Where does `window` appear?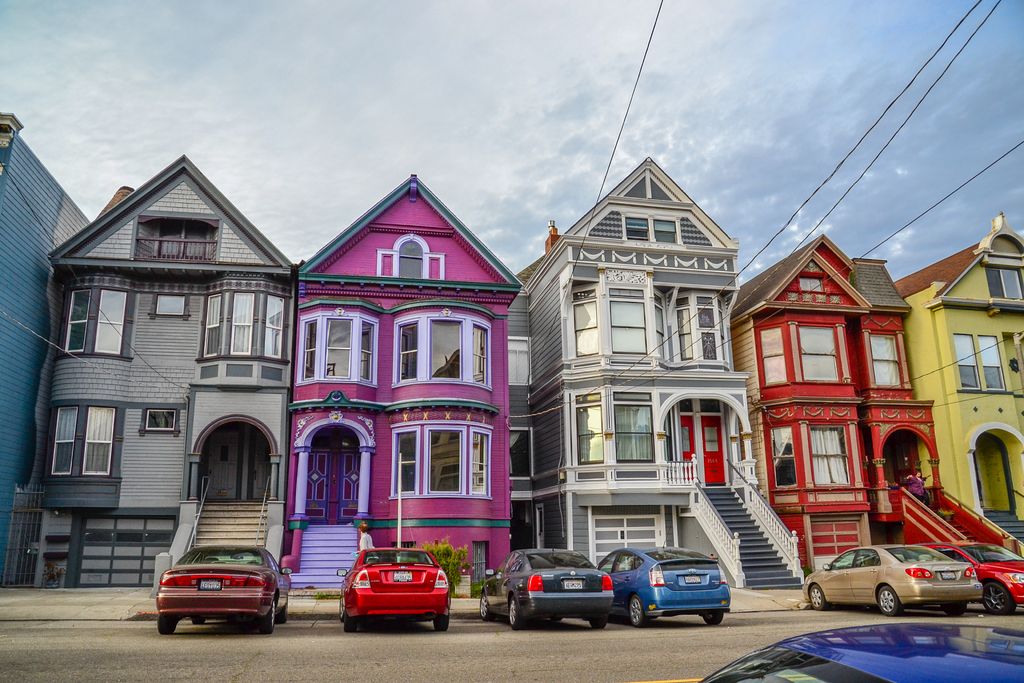
Appears at 800 273 825 300.
